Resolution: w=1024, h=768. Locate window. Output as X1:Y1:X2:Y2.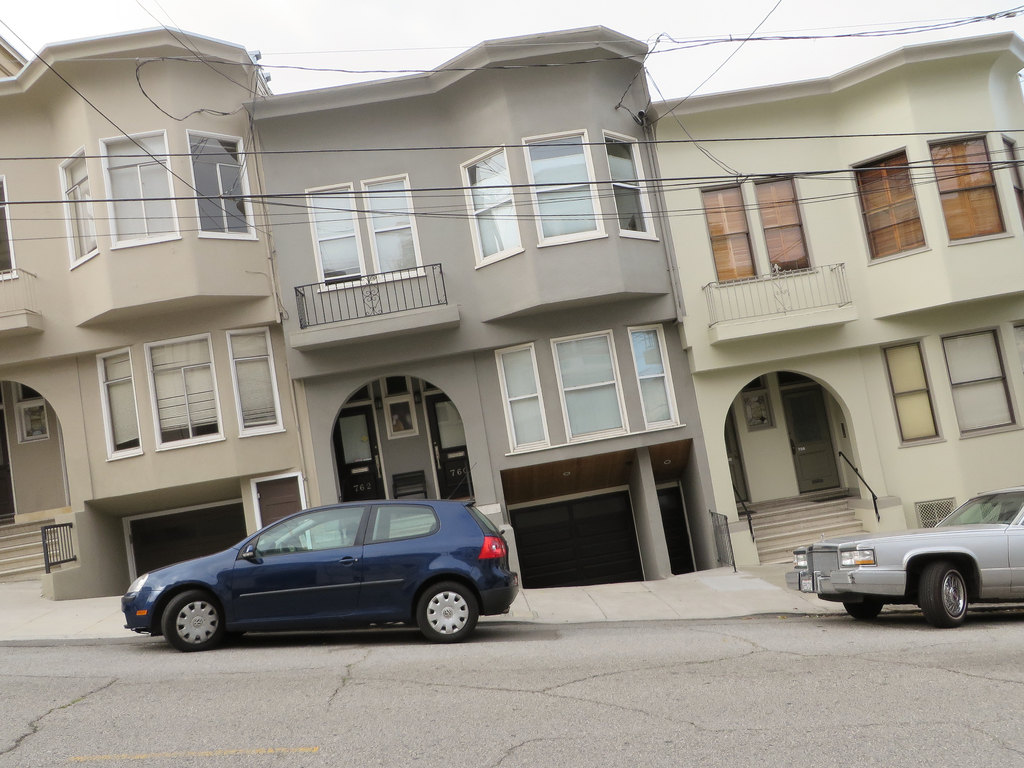
879:338:938:450.
